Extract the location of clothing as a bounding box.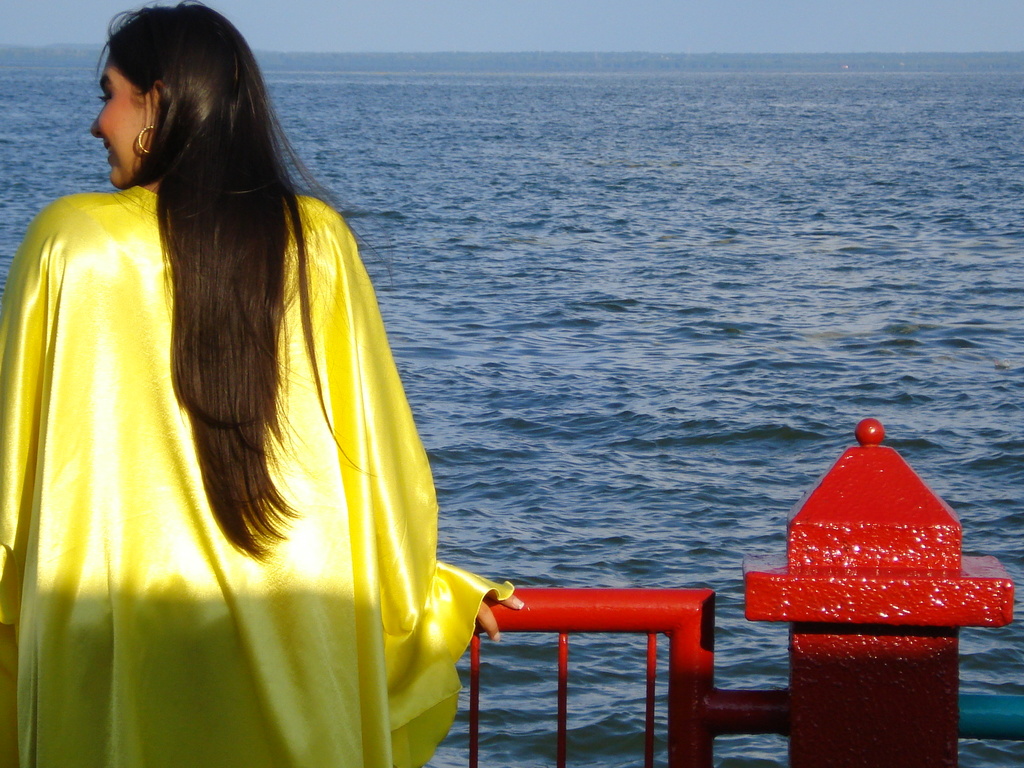
[left=0, top=119, right=463, bottom=731].
